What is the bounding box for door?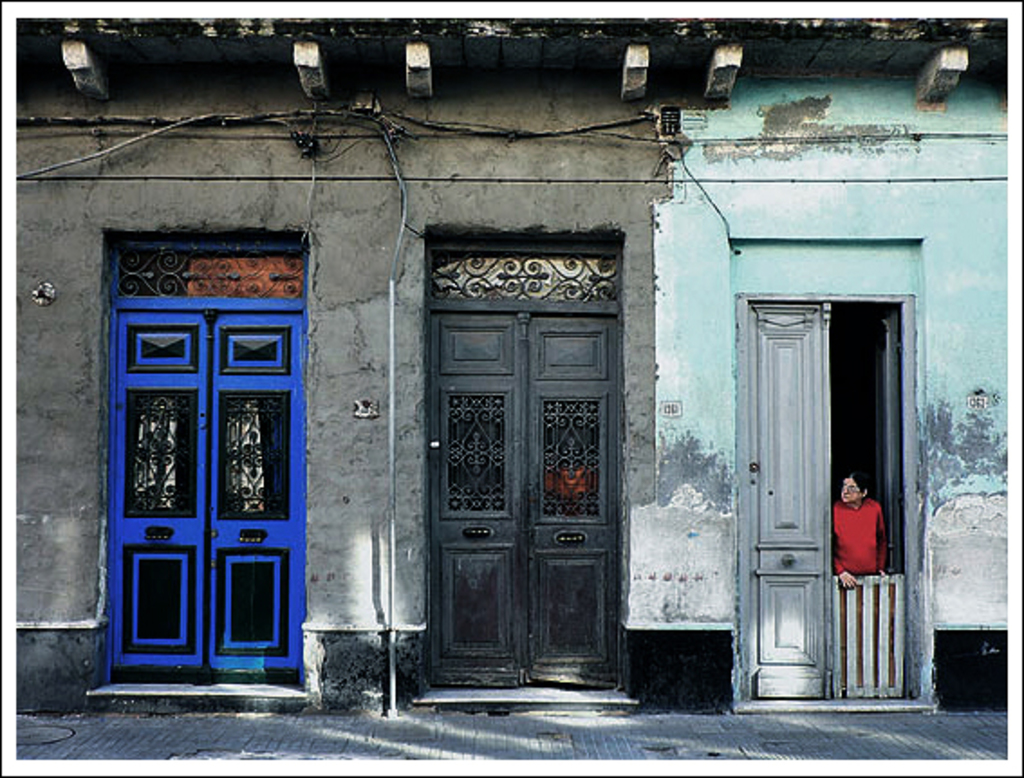
crop(428, 314, 618, 686).
